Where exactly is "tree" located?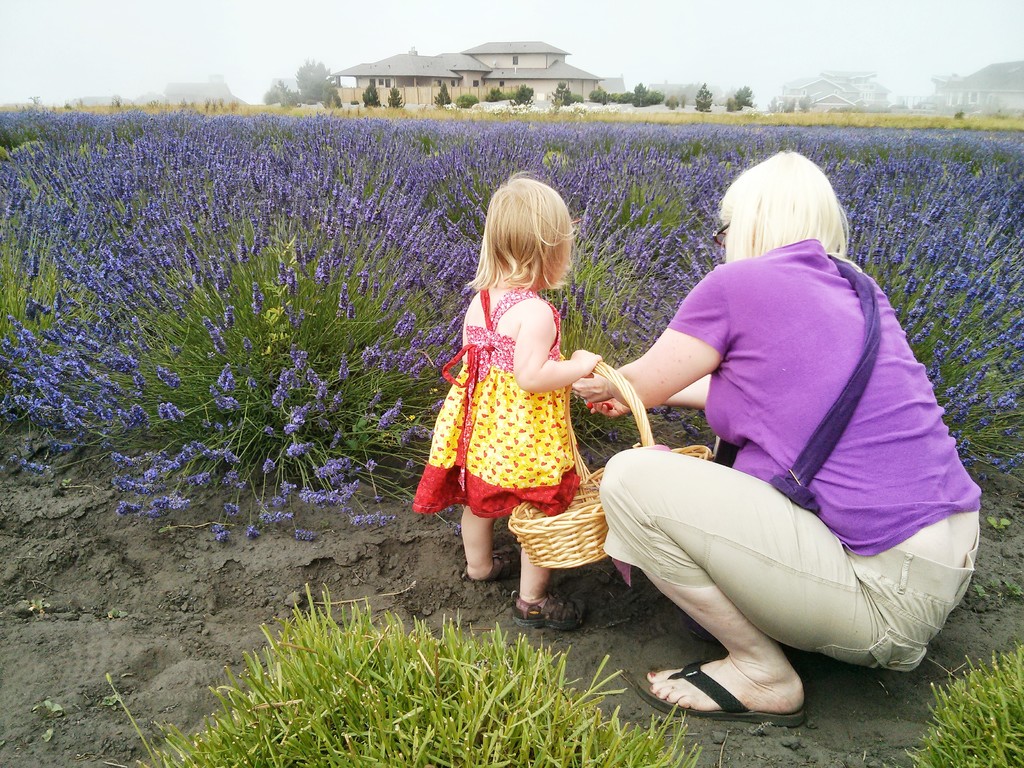
Its bounding box is bbox(435, 83, 448, 108).
